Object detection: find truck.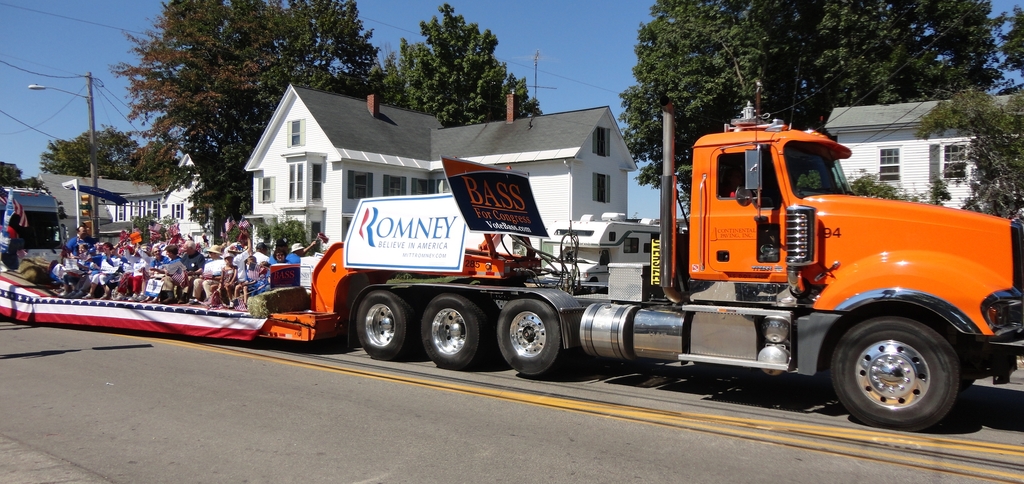
0,95,1023,433.
